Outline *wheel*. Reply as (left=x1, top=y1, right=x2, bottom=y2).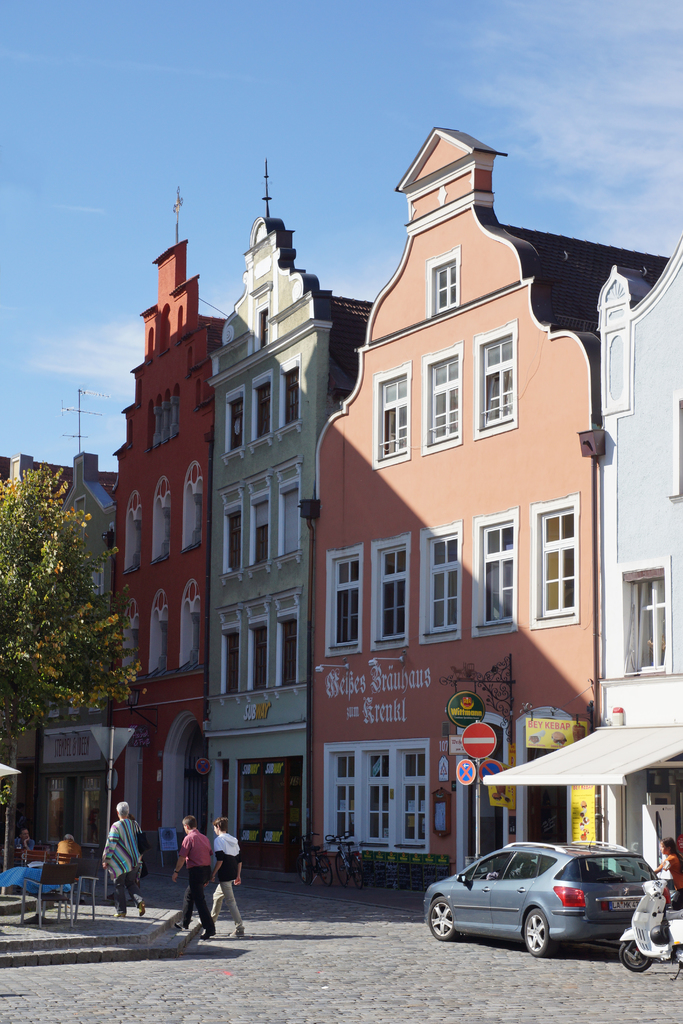
(left=338, top=853, right=349, bottom=888).
